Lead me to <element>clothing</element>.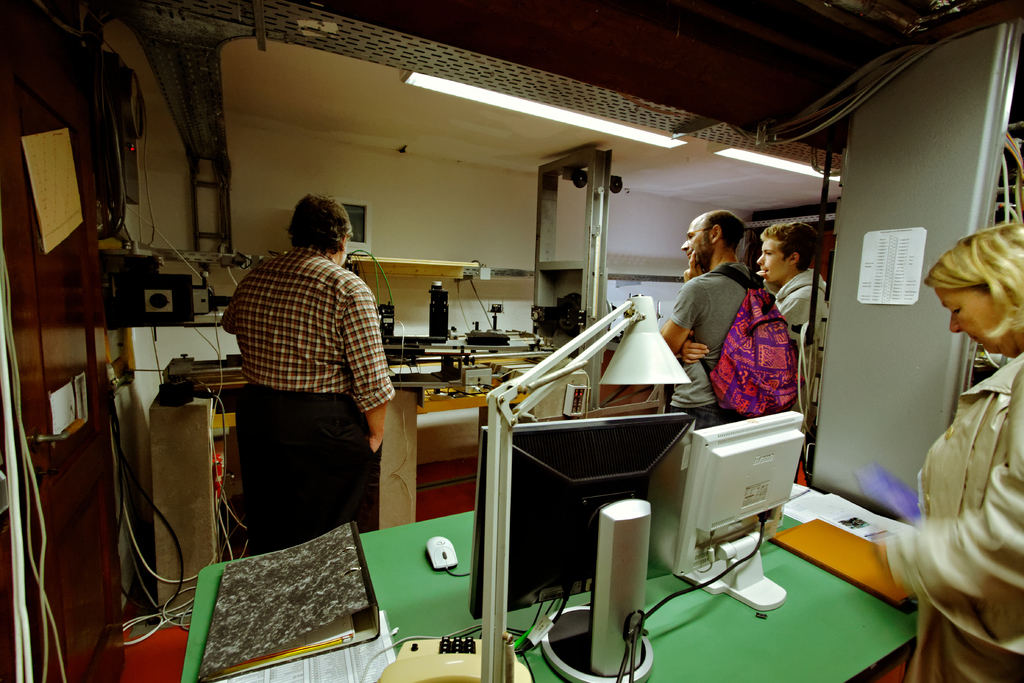
Lead to [668,261,768,428].
